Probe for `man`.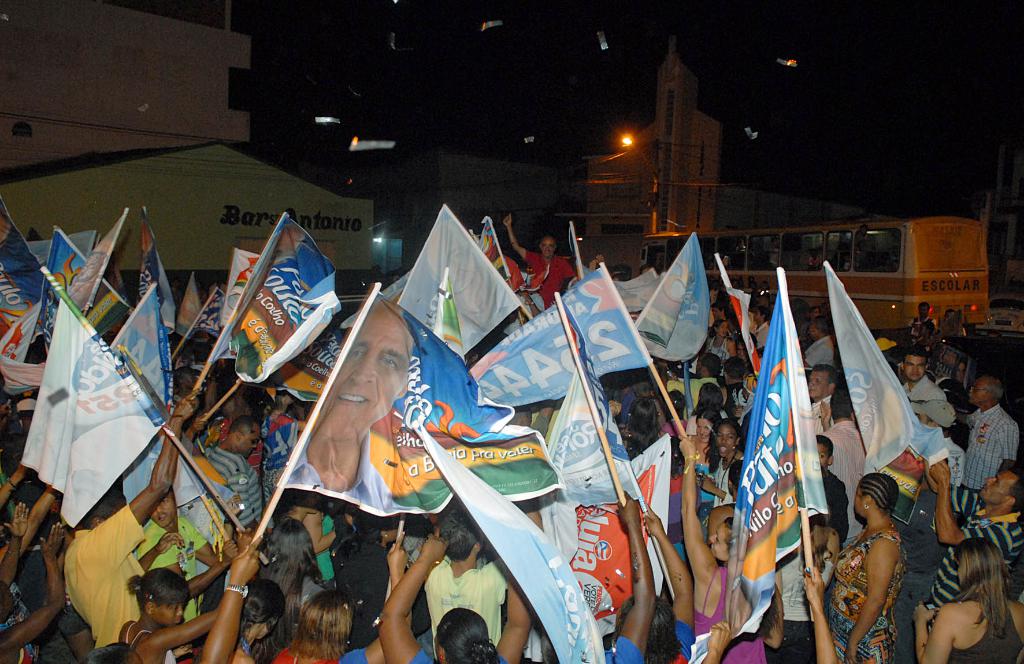
Probe result: locate(901, 355, 956, 412).
